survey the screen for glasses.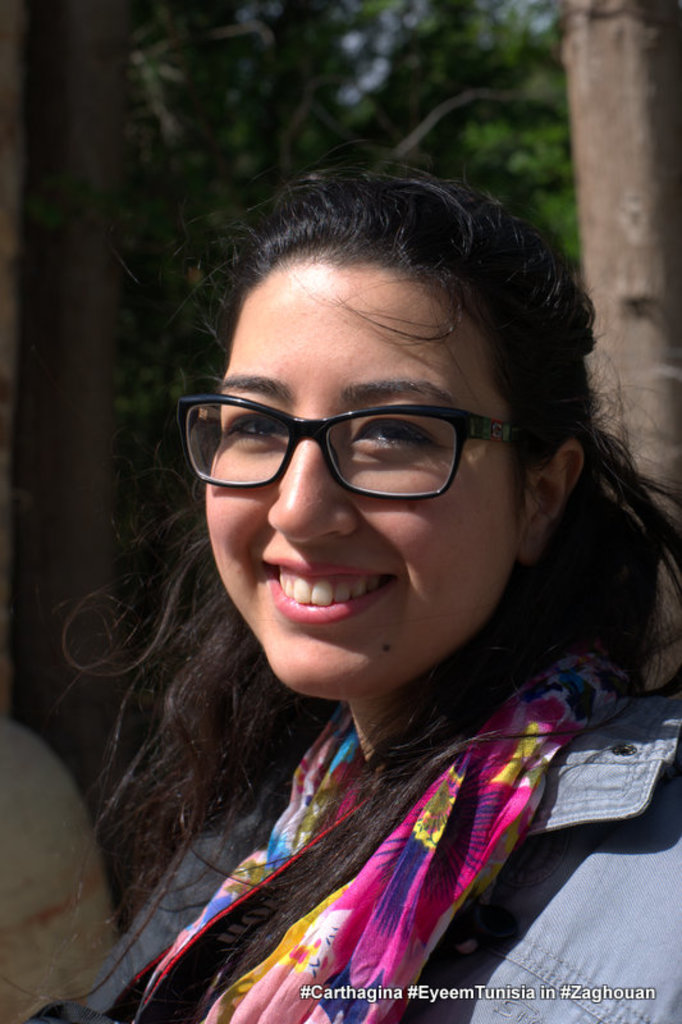
Survey found: <bbox>175, 374, 549, 508</bbox>.
